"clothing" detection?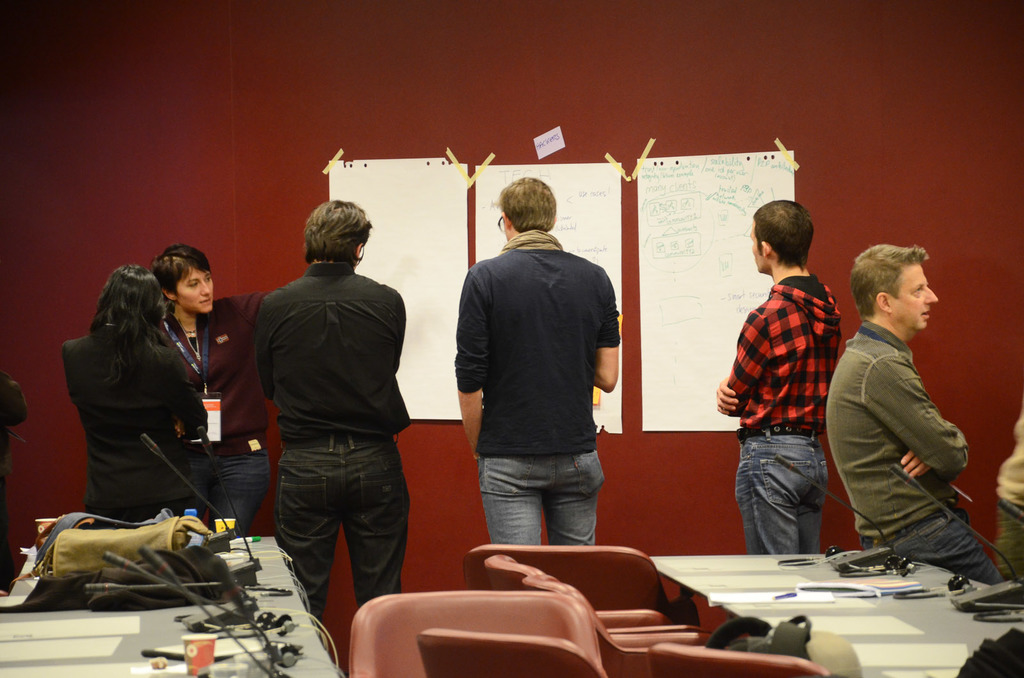
812:311:1005:573
